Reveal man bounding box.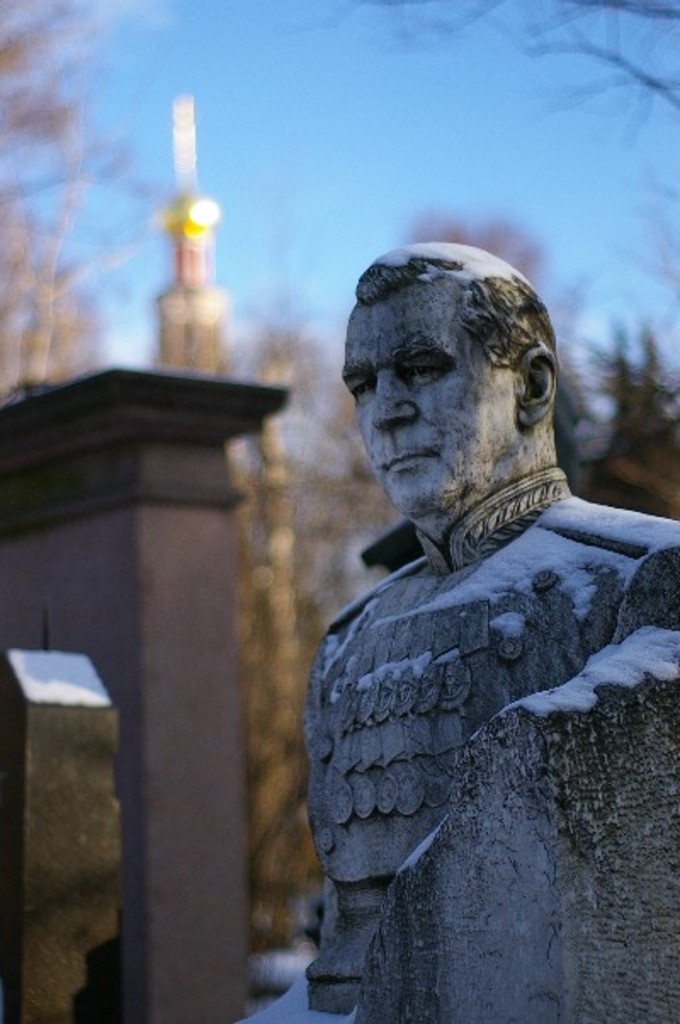
Revealed: bbox=(304, 248, 678, 1022).
